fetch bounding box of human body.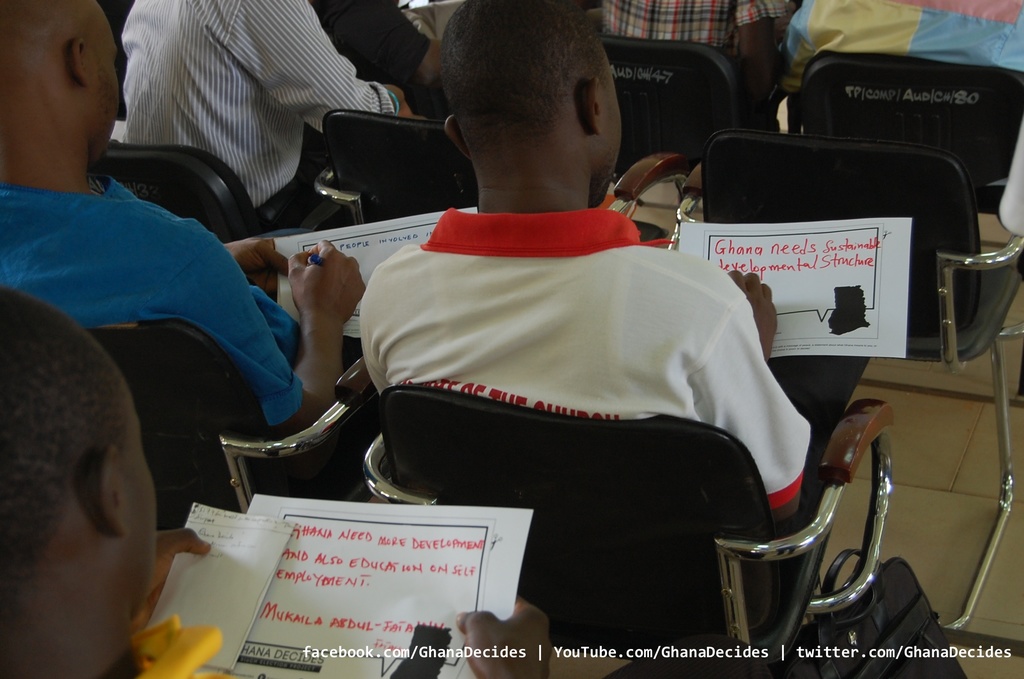
Bbox: (14,46,305,530).
